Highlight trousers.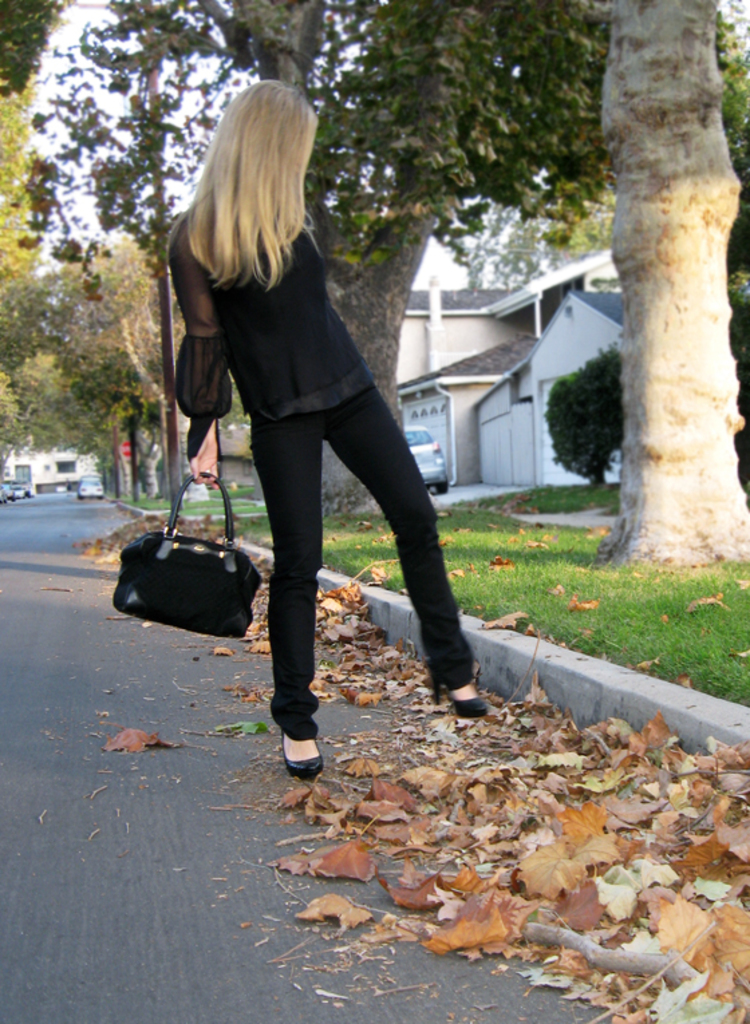
Highlighted region: {"x1": 250, "y1": 379, "x2": 479, "y2": 740}.
